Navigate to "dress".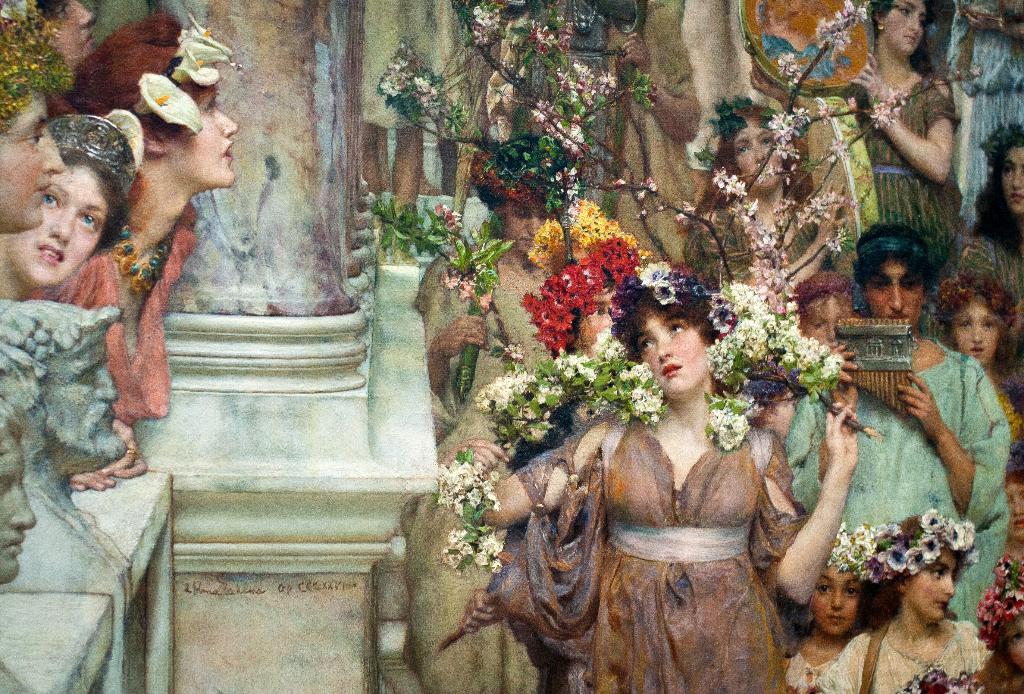
Navigation target: 508,396,814,686.
